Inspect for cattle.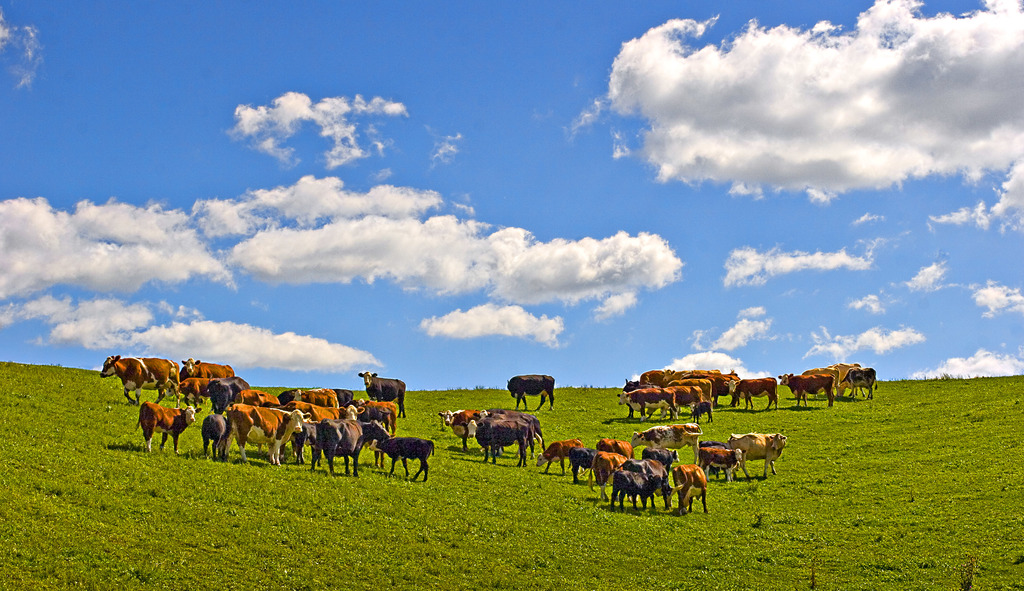
Inspection: {"x1": 205, "y1": 409, "x2": 228, "y2": 458}.
